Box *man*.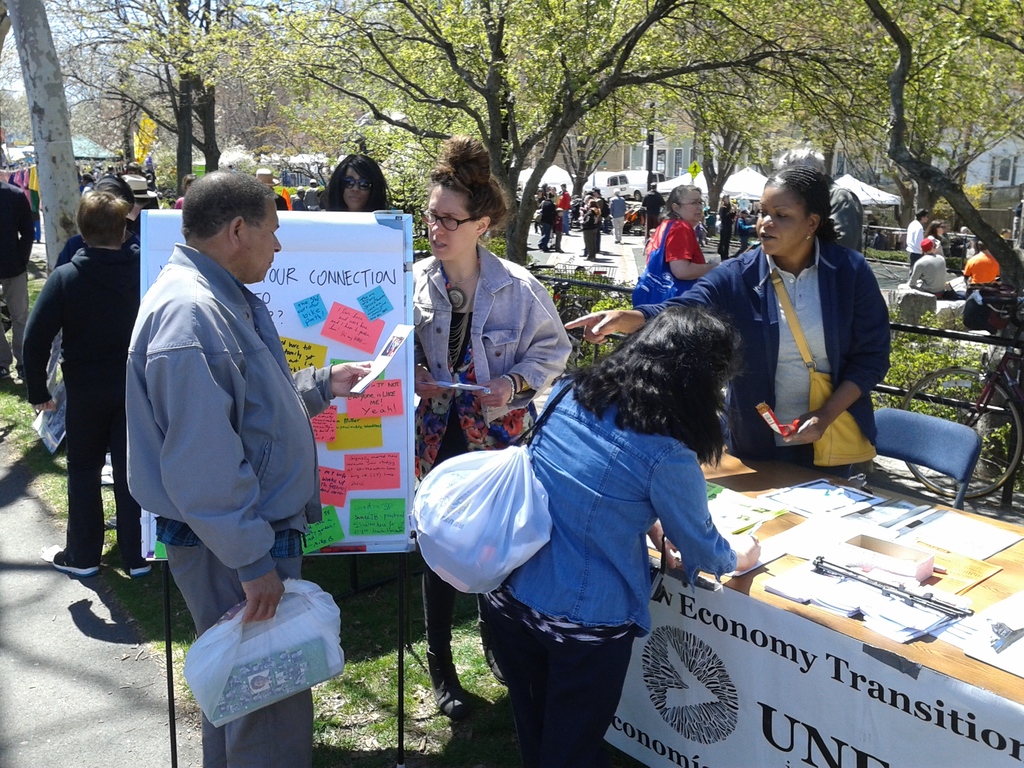
[961, 238, 1000, 284].
